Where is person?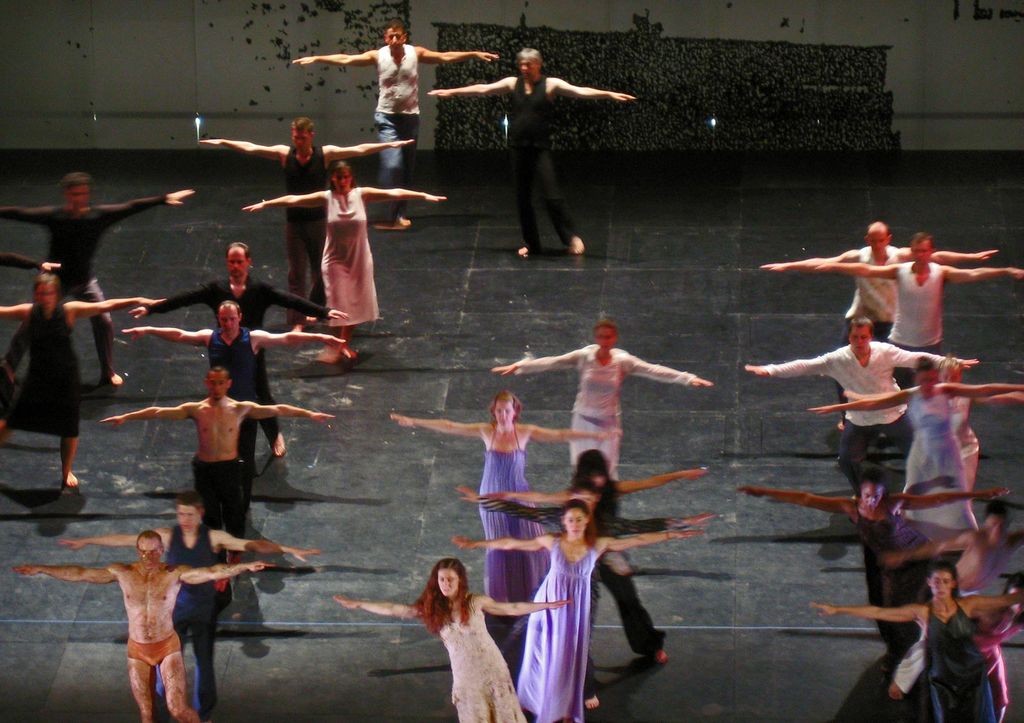
<region>122, 292, 346, 466</region>.
